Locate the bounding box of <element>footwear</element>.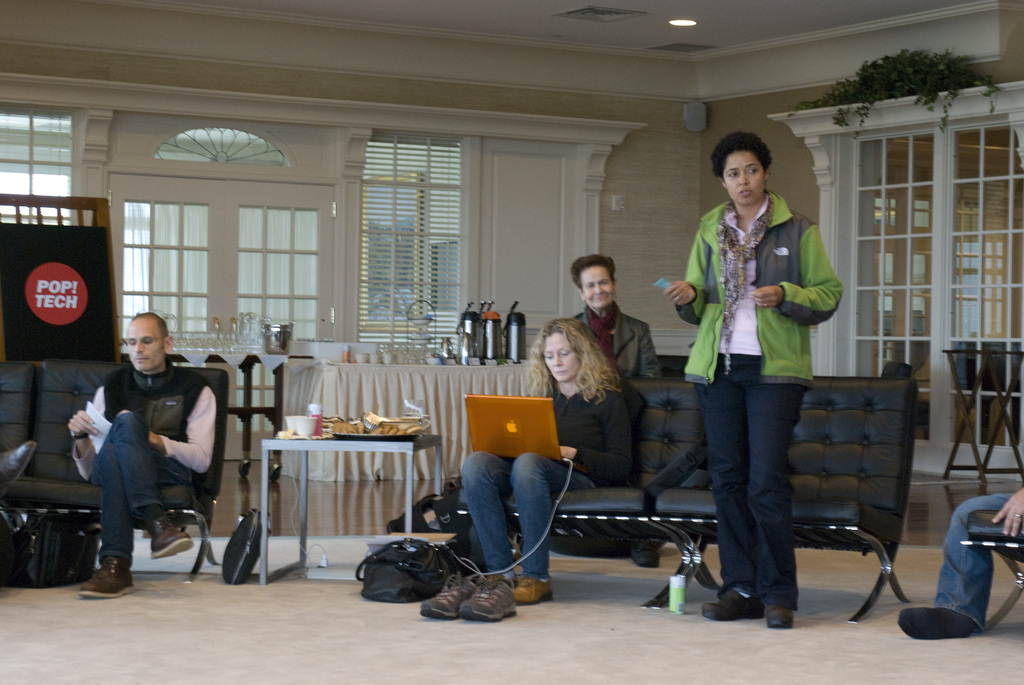
Bounding box: box=[460, 568, 532, 626].
